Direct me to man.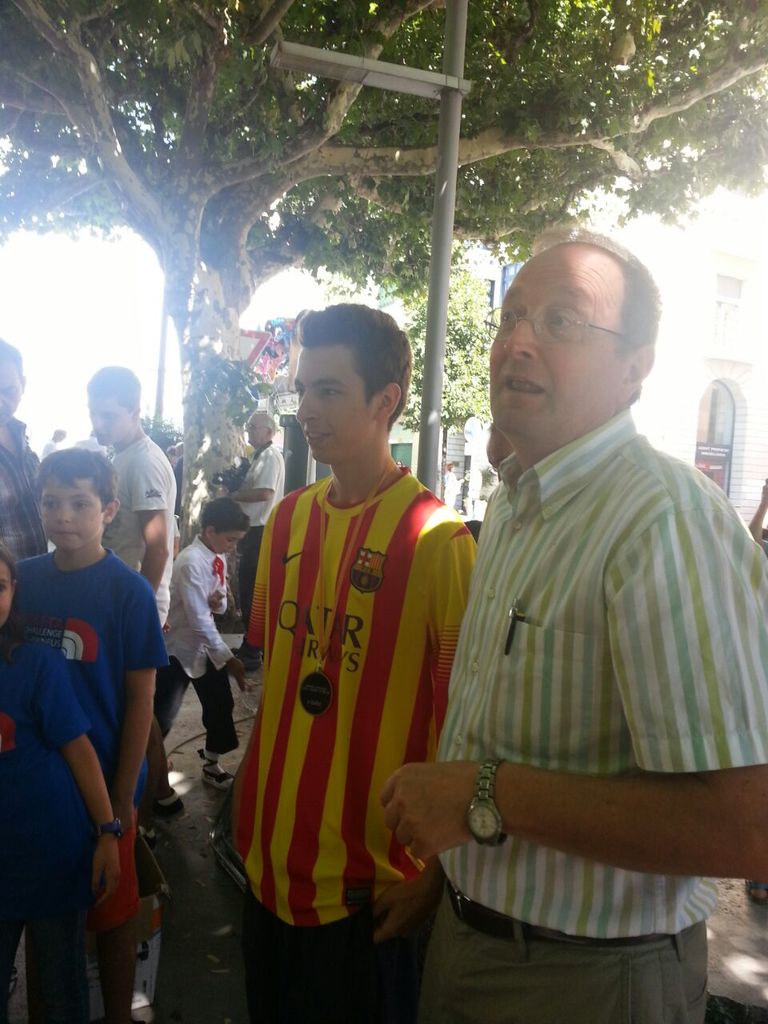
Direction: <region>82, 362, 189, 818</region>.
